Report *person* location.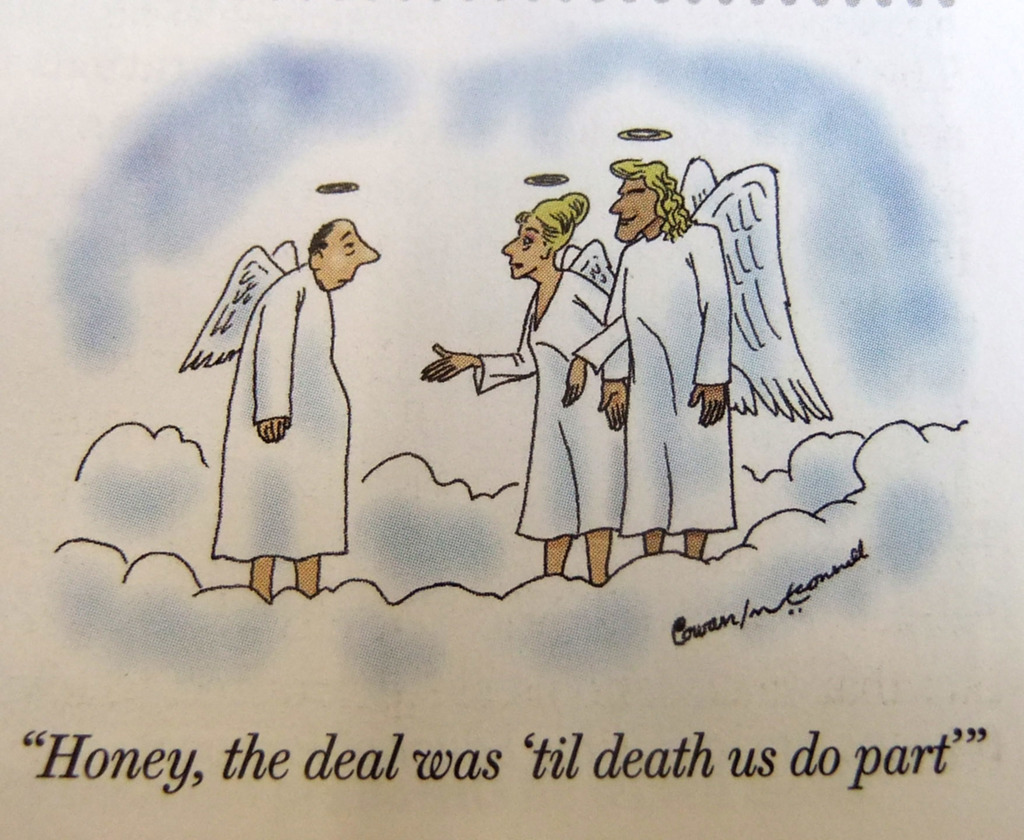
Report: box(591, 127, 762, 599).
